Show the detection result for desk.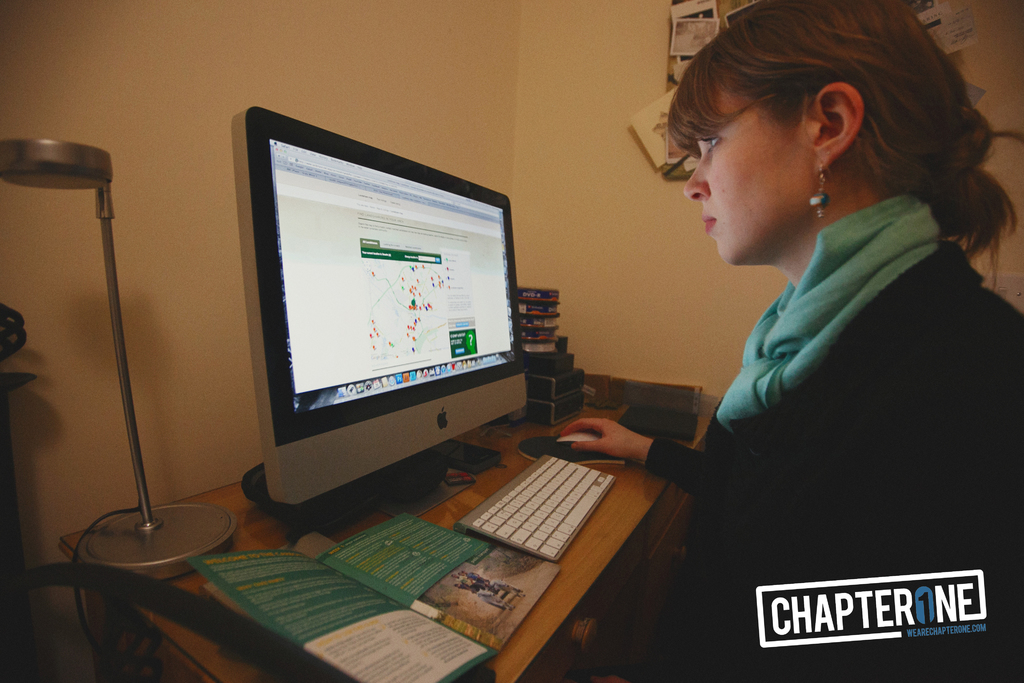
188,397,716,668.
